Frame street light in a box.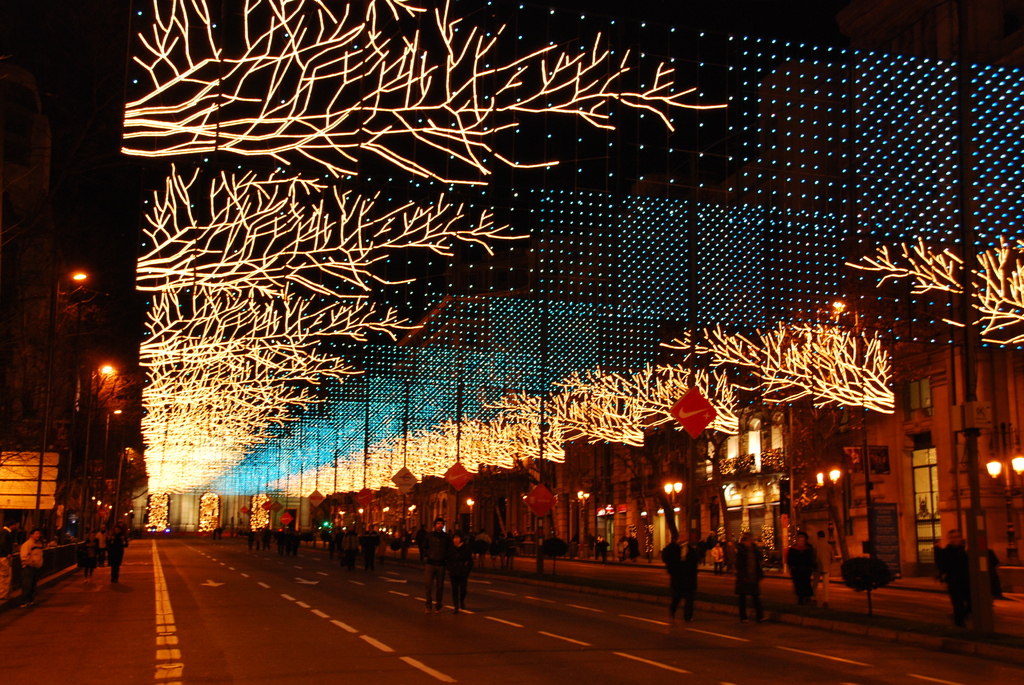
bbox=[576, 485, 592, 529].
